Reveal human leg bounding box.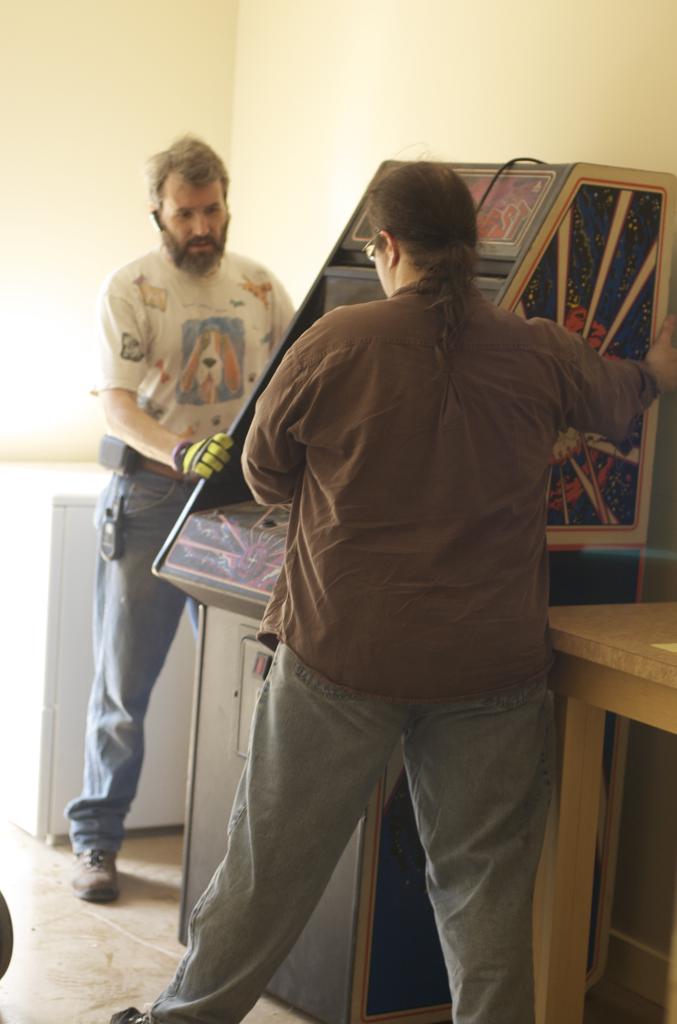
Revealed: left=101, top=671, right=420, bottom=1023.
